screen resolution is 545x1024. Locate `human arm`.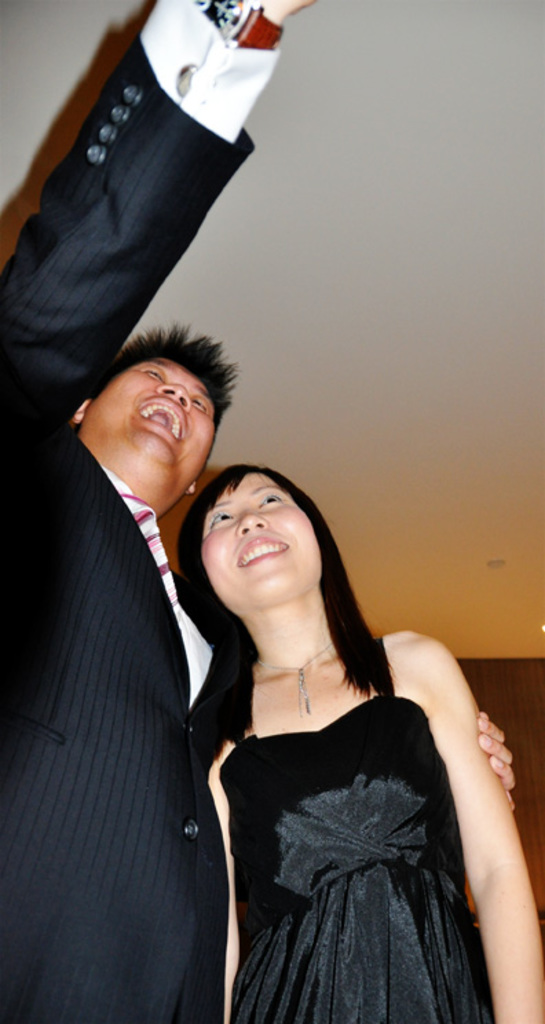
Rect(398, 628, 544, 1023).
